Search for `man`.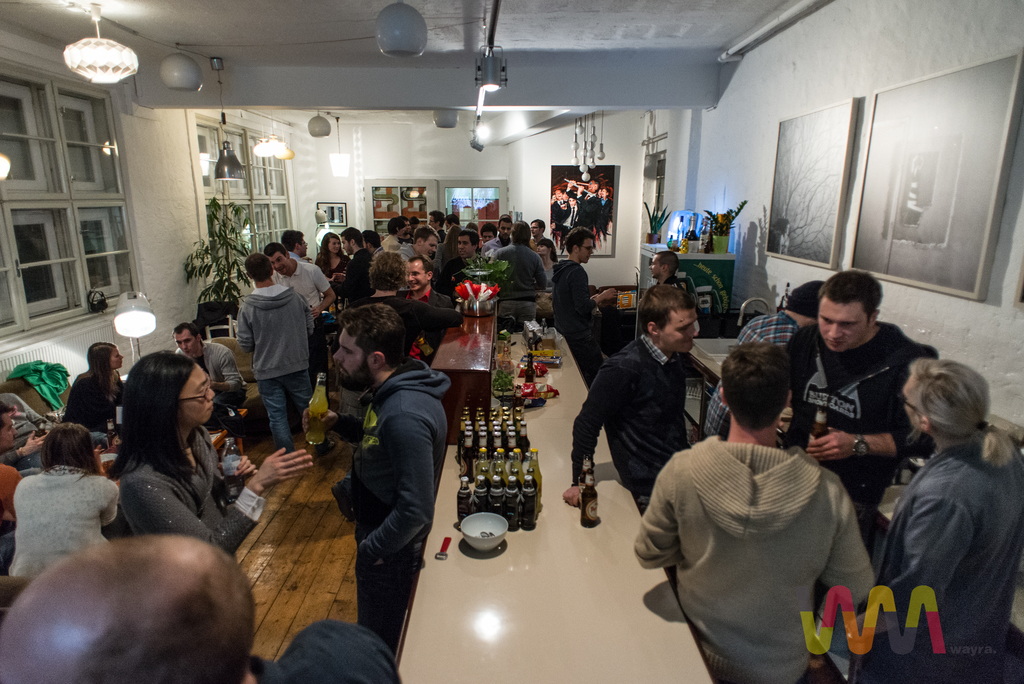
Found at [x1=296, y1=304, x2=450, y2=656].
